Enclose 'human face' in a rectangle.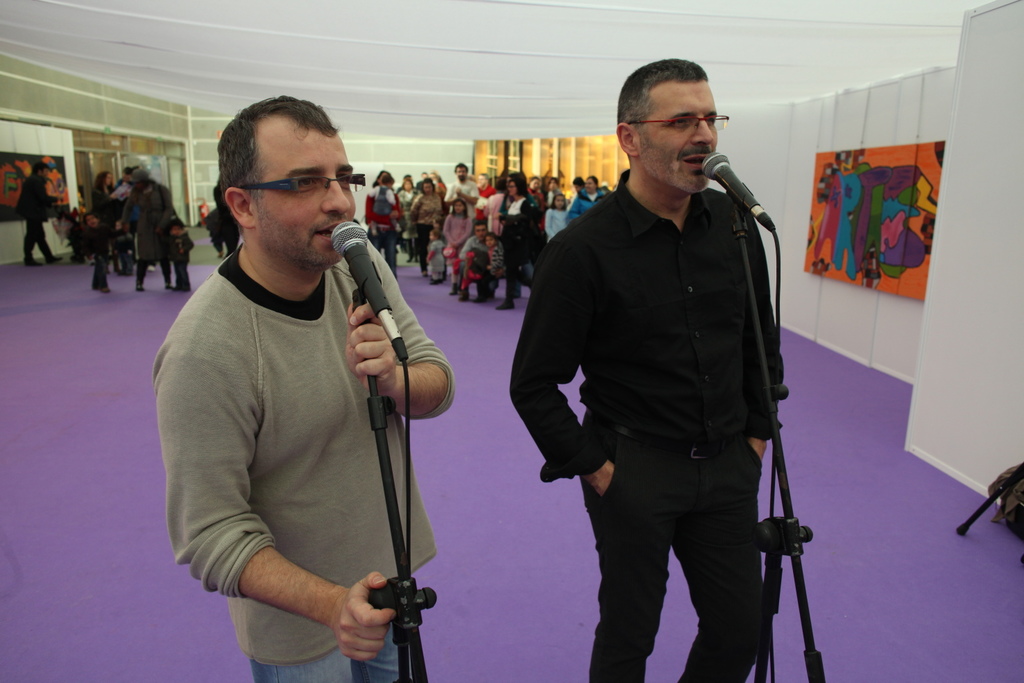
455:166:467:179.
